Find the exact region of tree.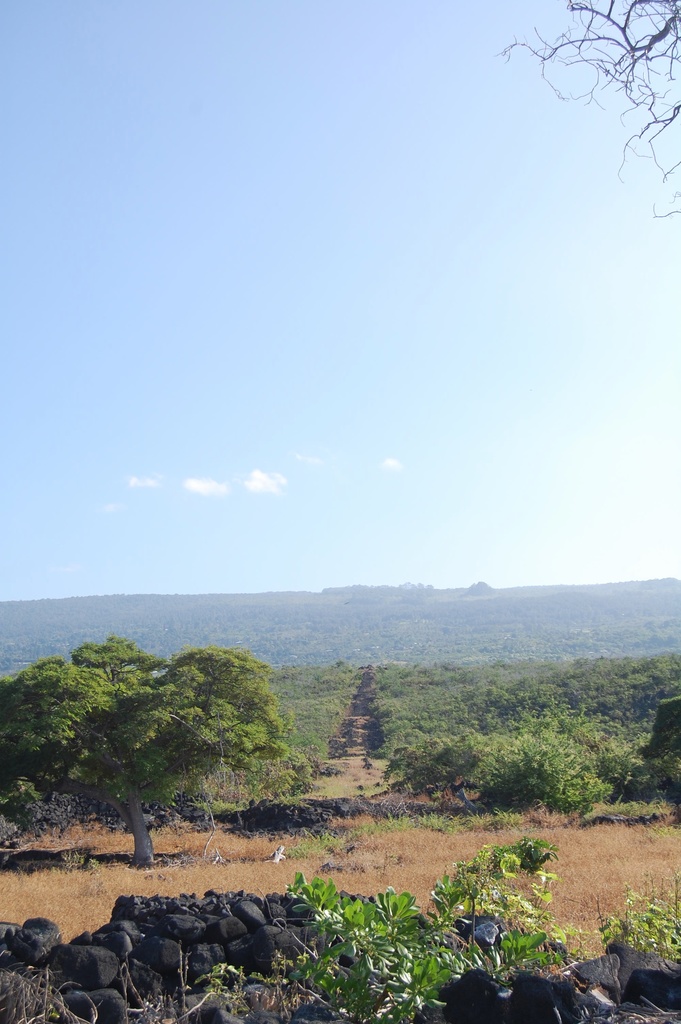
Exact region: 495:0:680:246.
